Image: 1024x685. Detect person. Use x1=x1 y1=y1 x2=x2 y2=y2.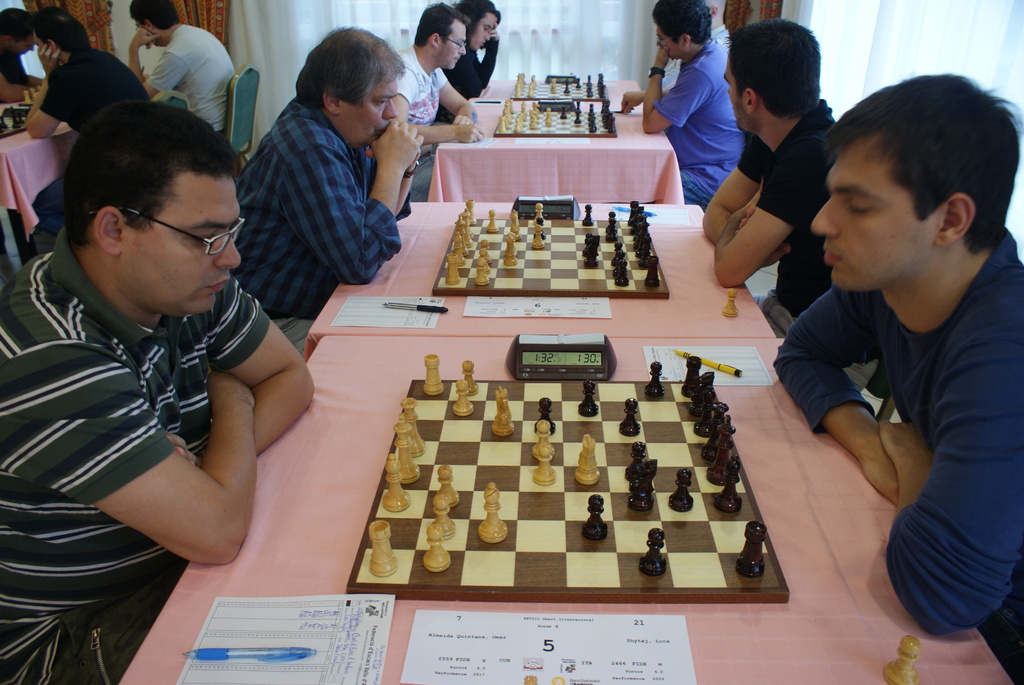
x1=441 y1=2 x2=500 y2=123.
